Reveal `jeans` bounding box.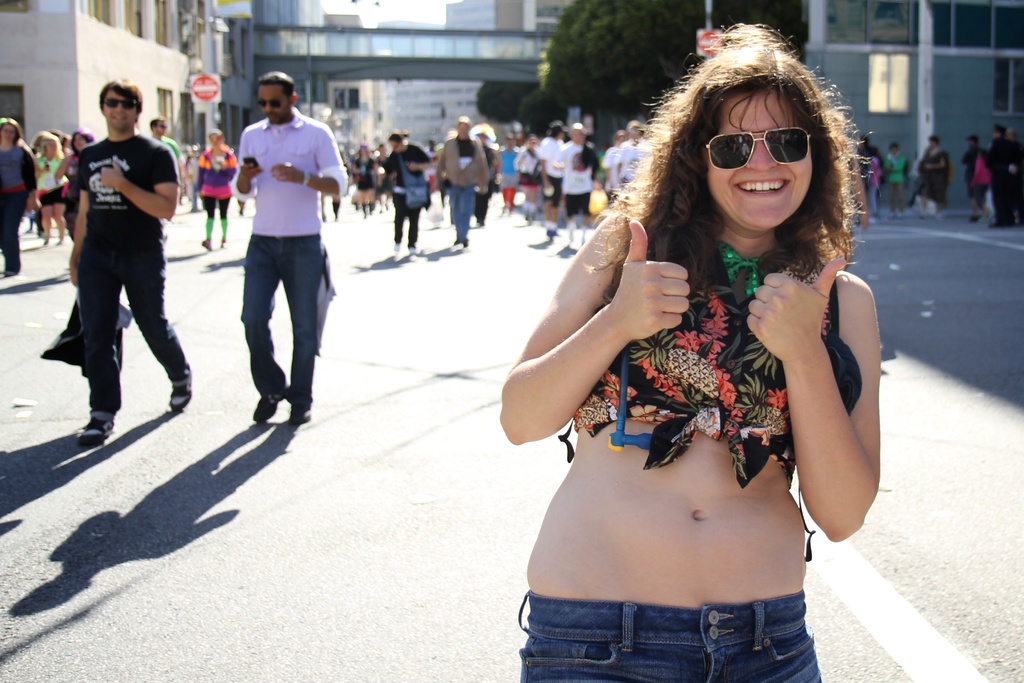
Revealed: (x1=454, y1=188, x2=476, y2=242).
